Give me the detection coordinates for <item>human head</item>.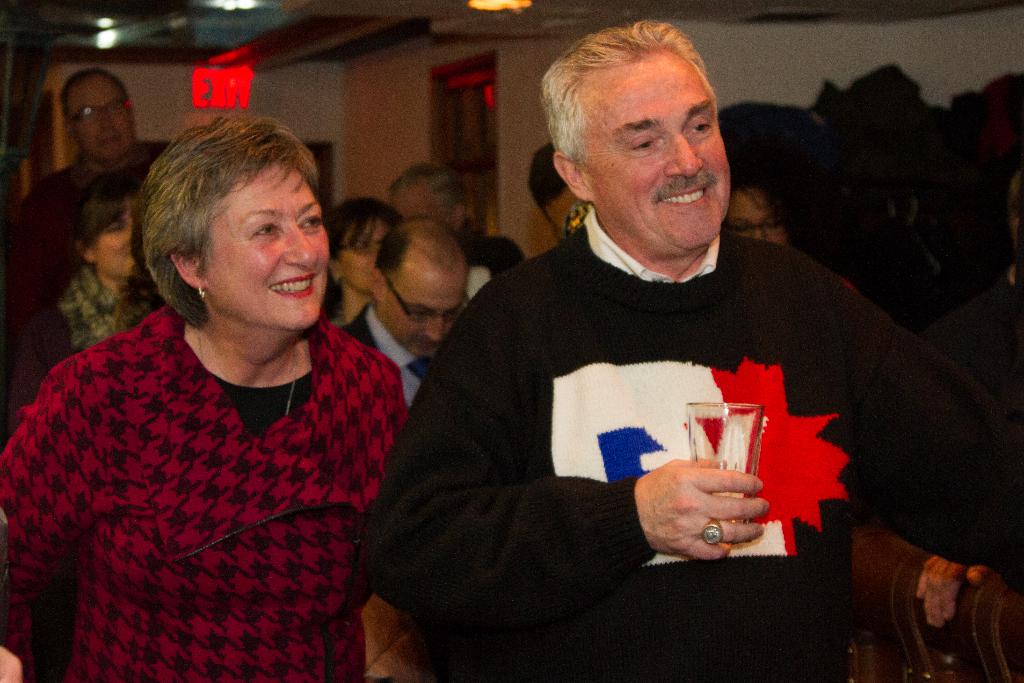
locate(369, 216, 469, 357).
